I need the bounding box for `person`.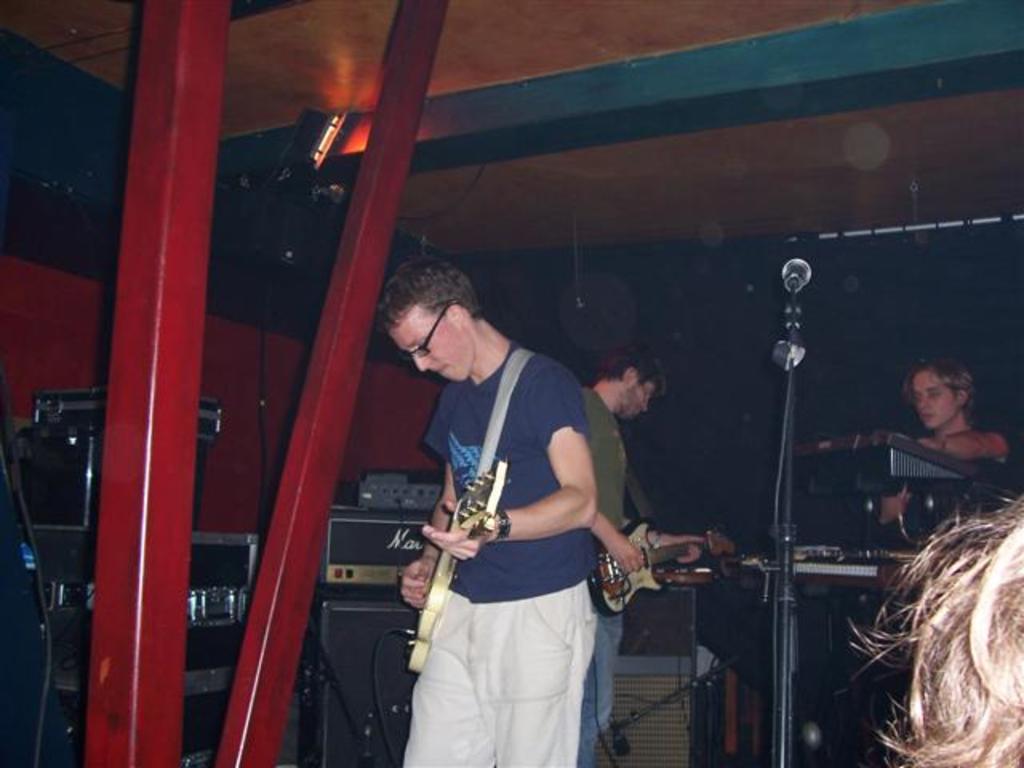
Here it is: [560, 330, 667, 766].
